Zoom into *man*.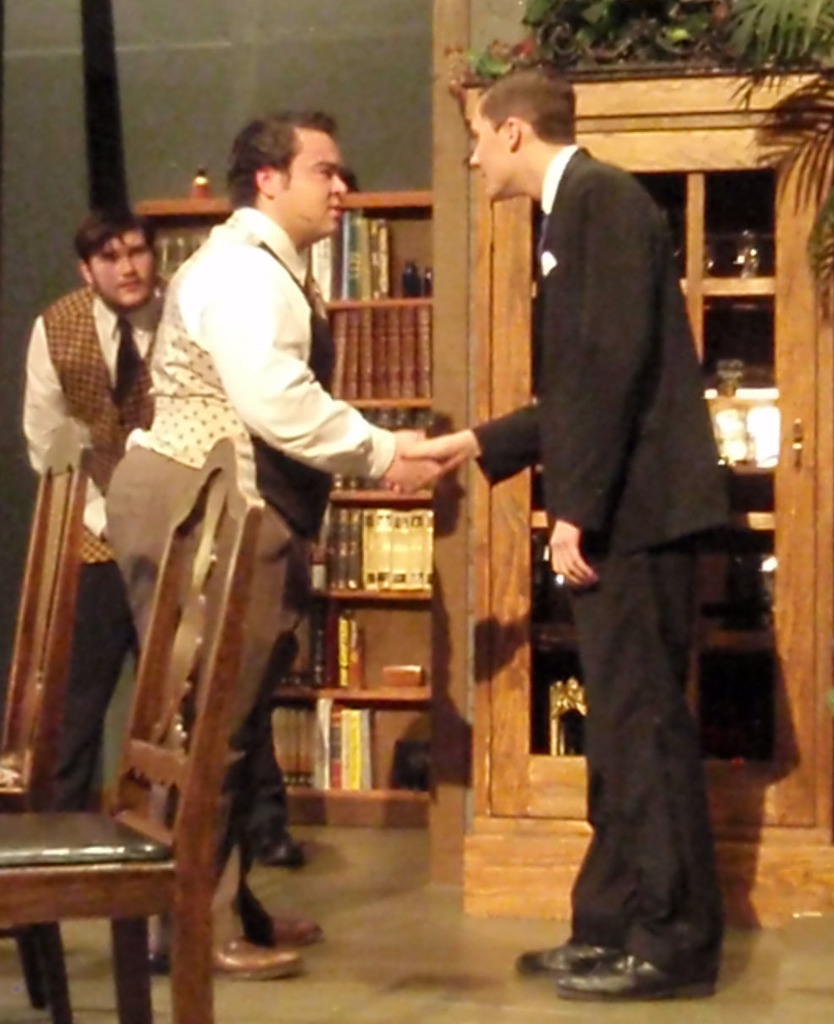
Zoom target: [104, 109, 441, 978].
